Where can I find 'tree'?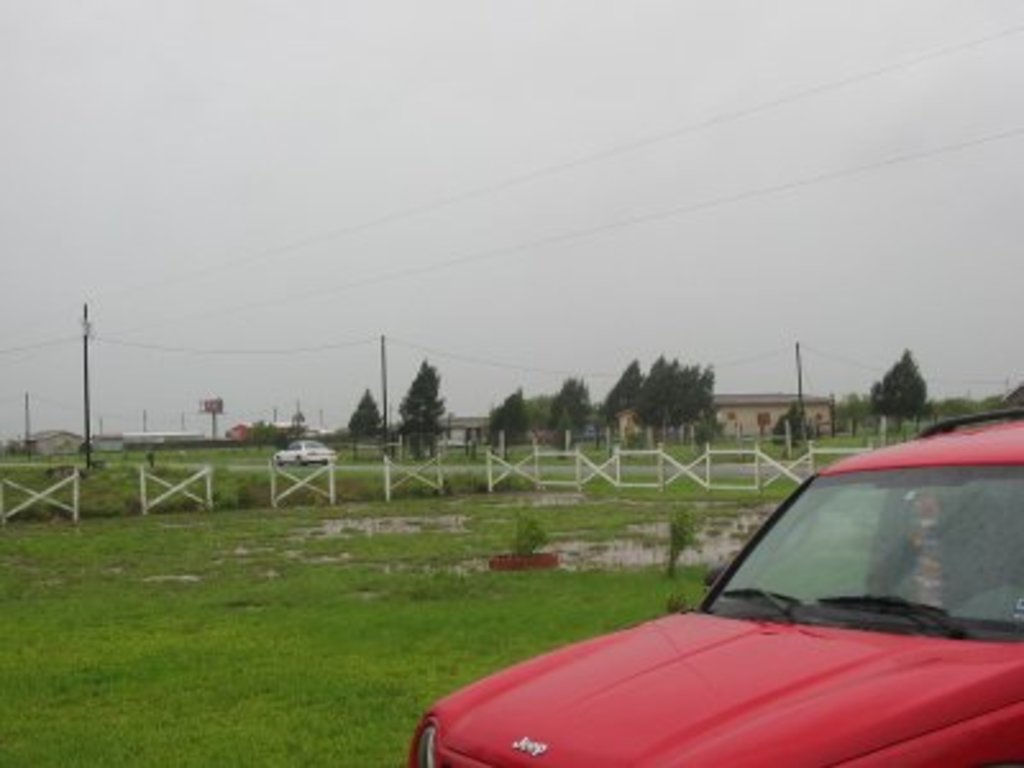
You can find it at crop(868, 351, 929, 428).
